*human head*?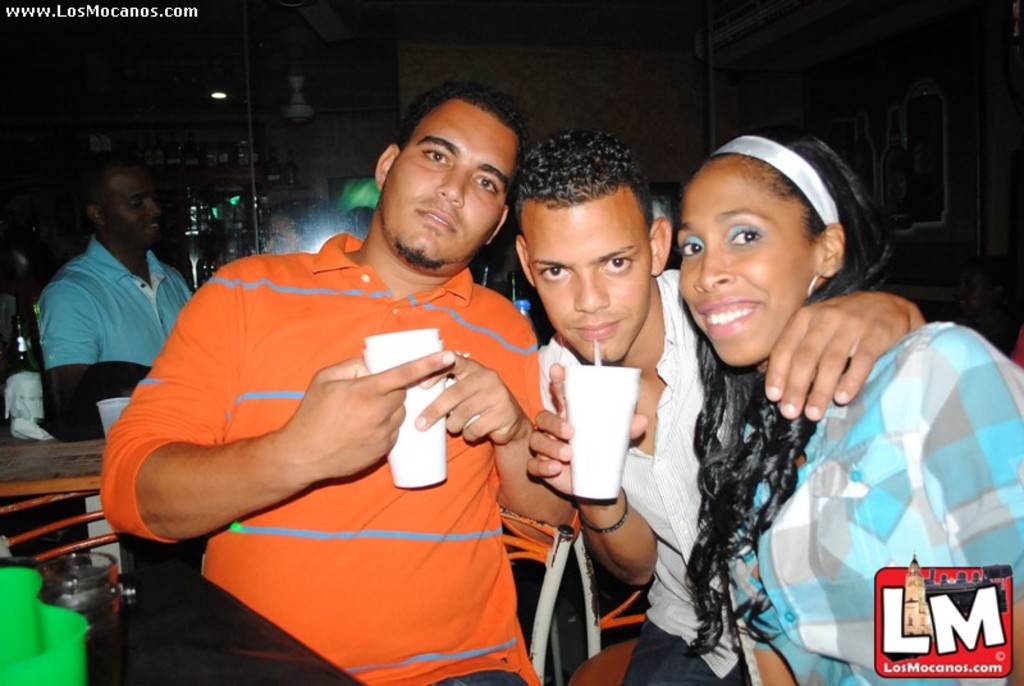
region(259, 196, 360, 259)
